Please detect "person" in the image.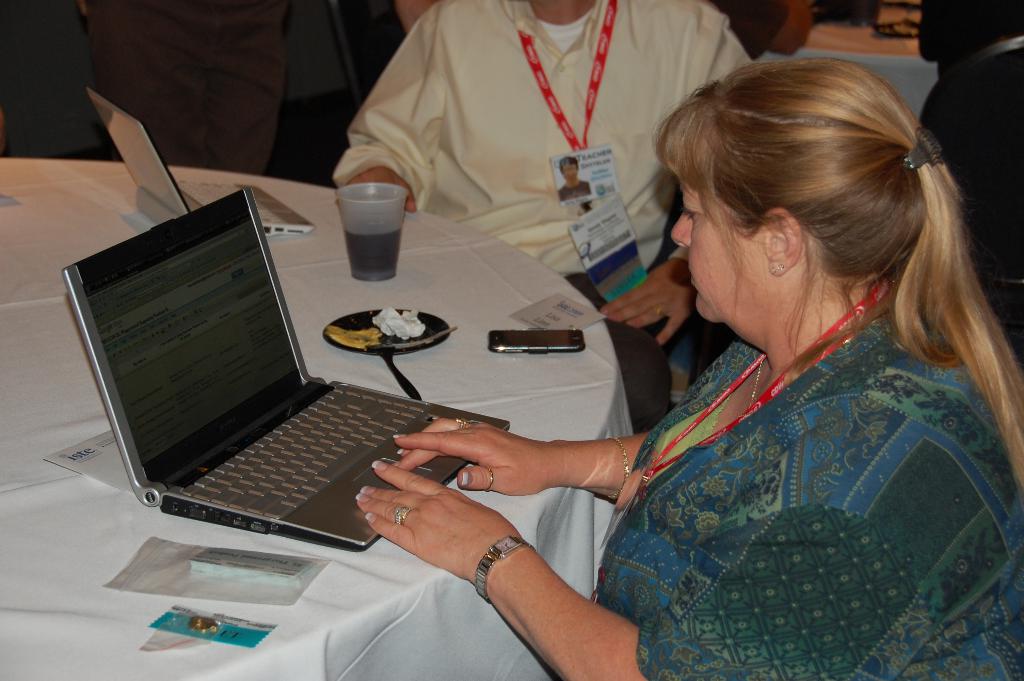
locate(84, 0, 439, 180).
